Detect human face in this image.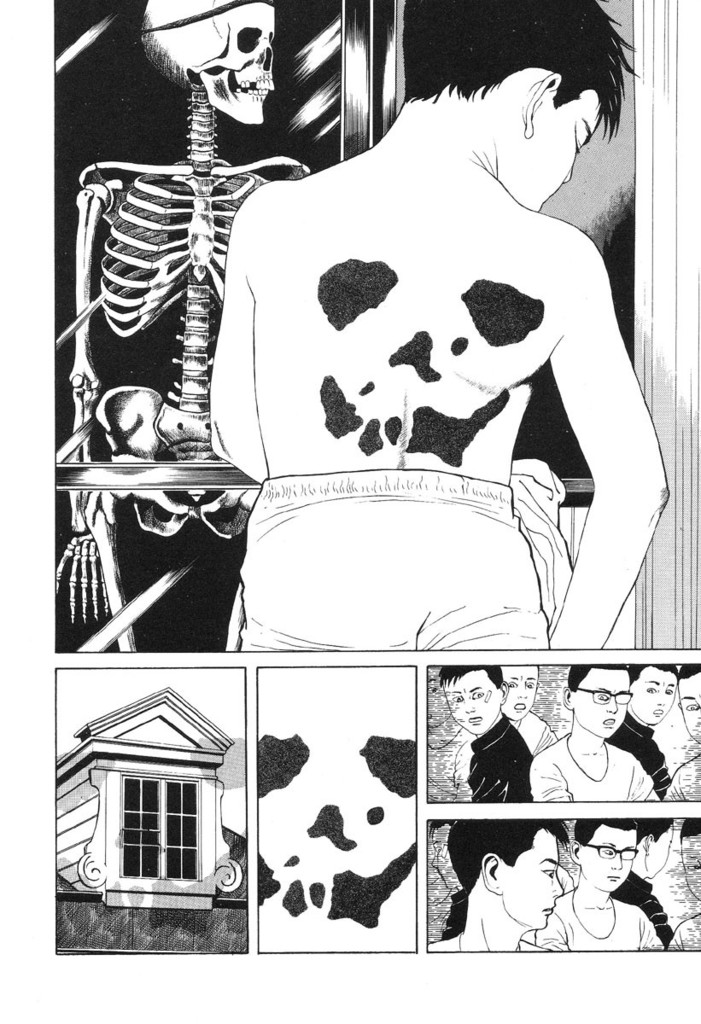
Detection: <box>650,822,676,880</box>.
